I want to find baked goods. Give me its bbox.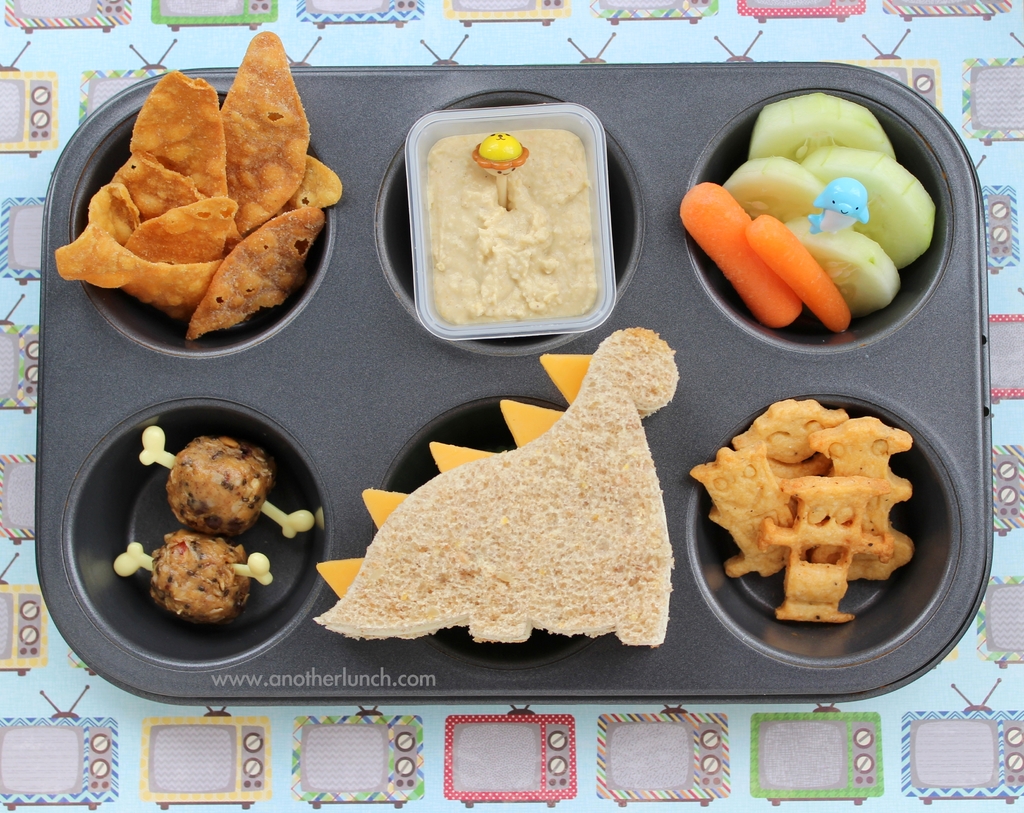
[349, 358, 702, 666].
